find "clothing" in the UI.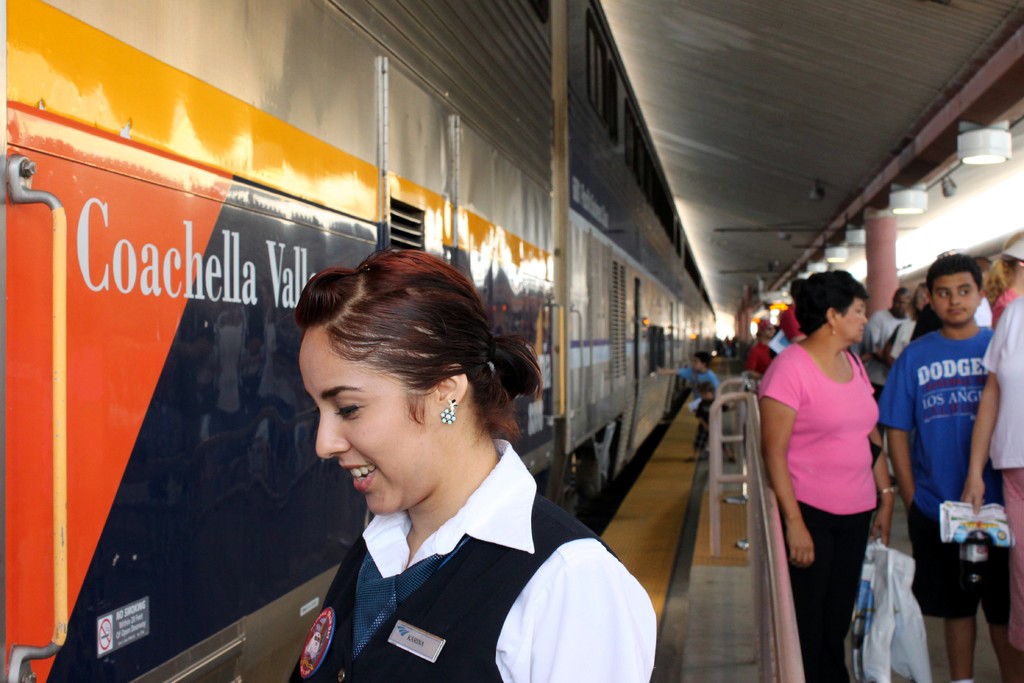
UI element at box=[977, 292, 1023, 648].
